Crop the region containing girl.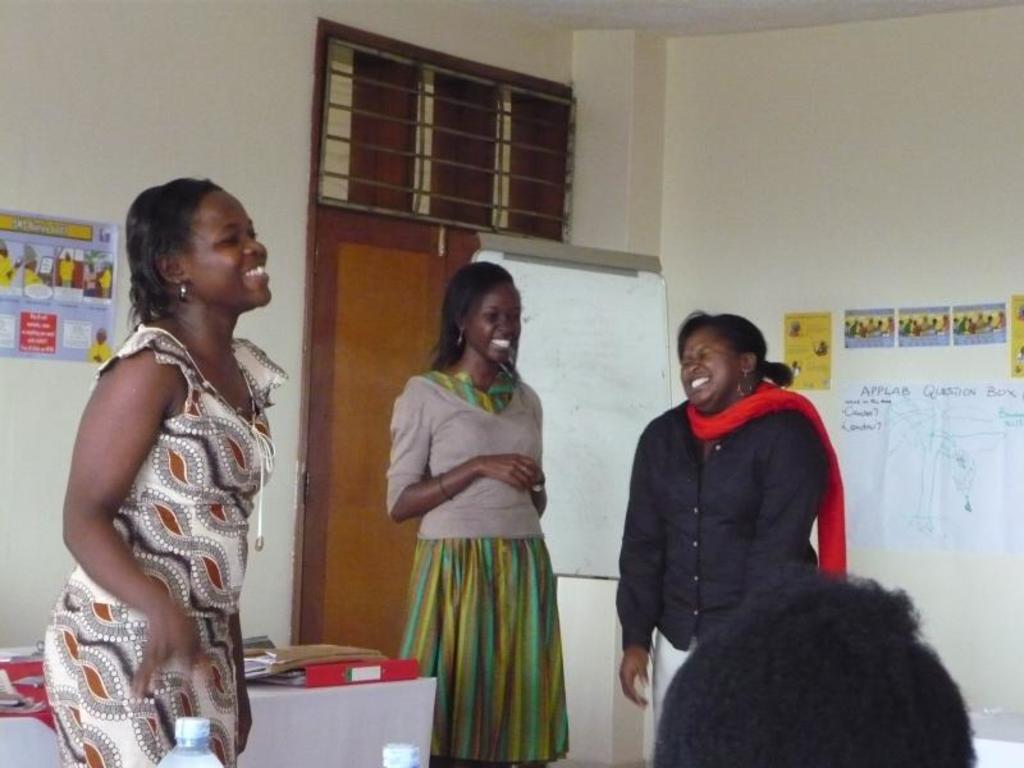
Crop region: (38,178,285,767).
